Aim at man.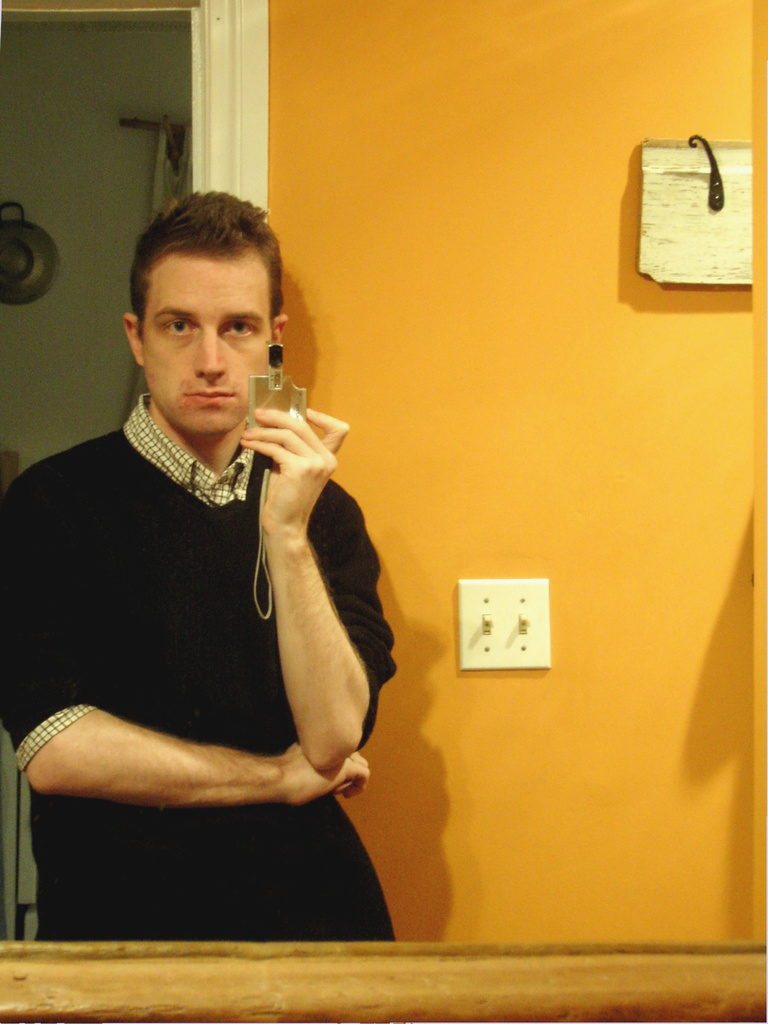
Aimed at bbox=[10, 165, 426, 973].
